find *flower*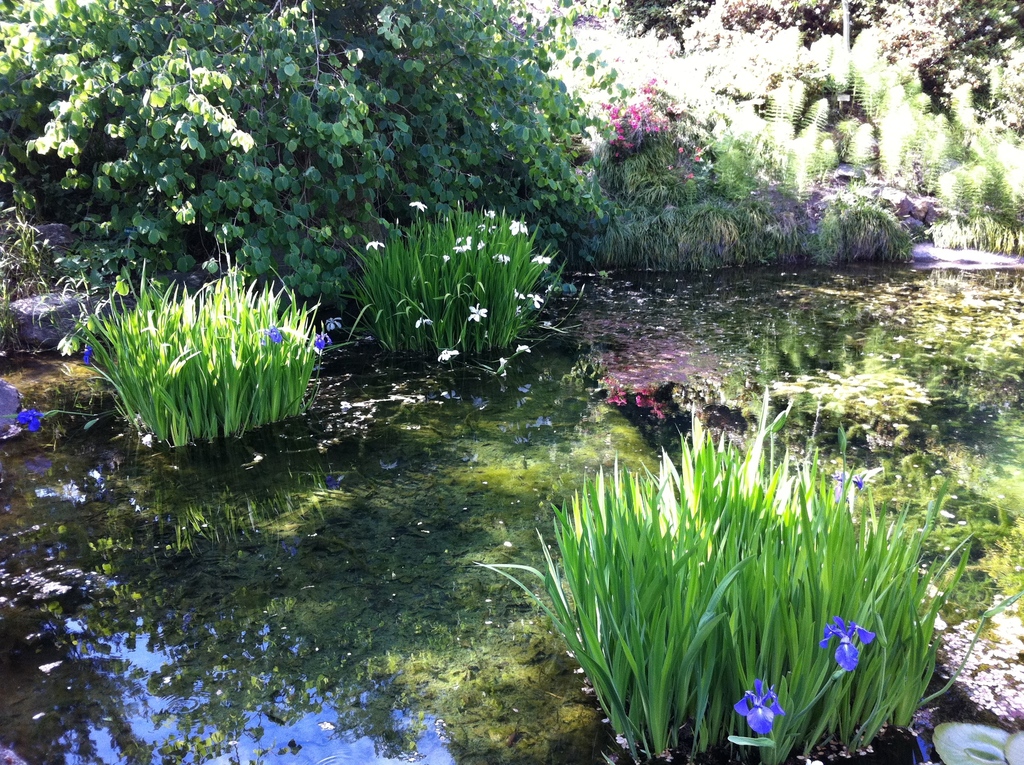
BBox(419, 315, 435, 325)
